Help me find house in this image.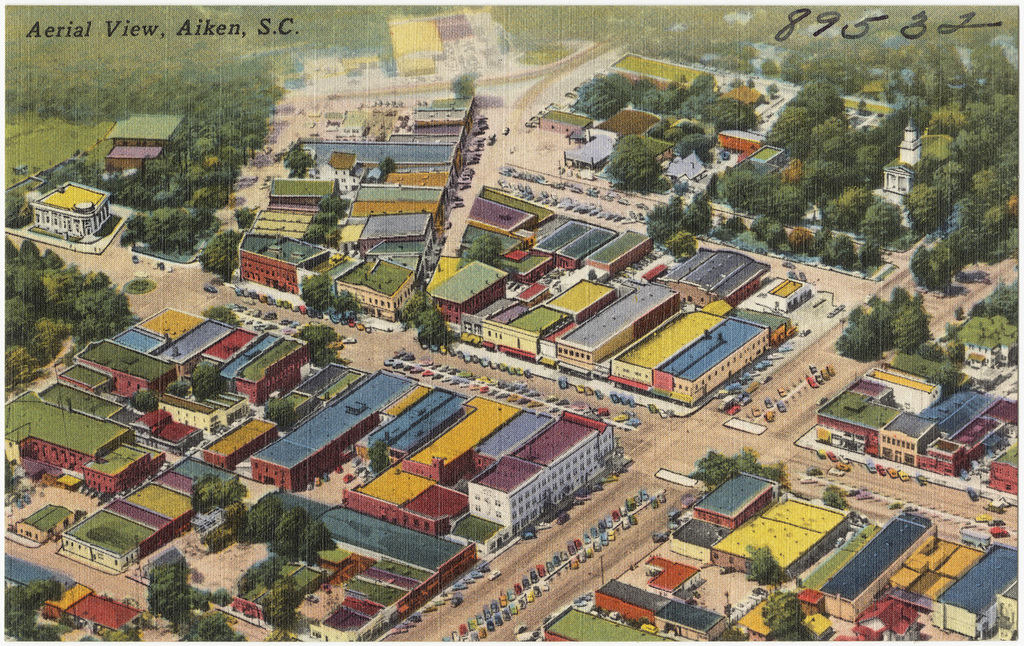
Found it: <box>554,132,613,172</box>.
